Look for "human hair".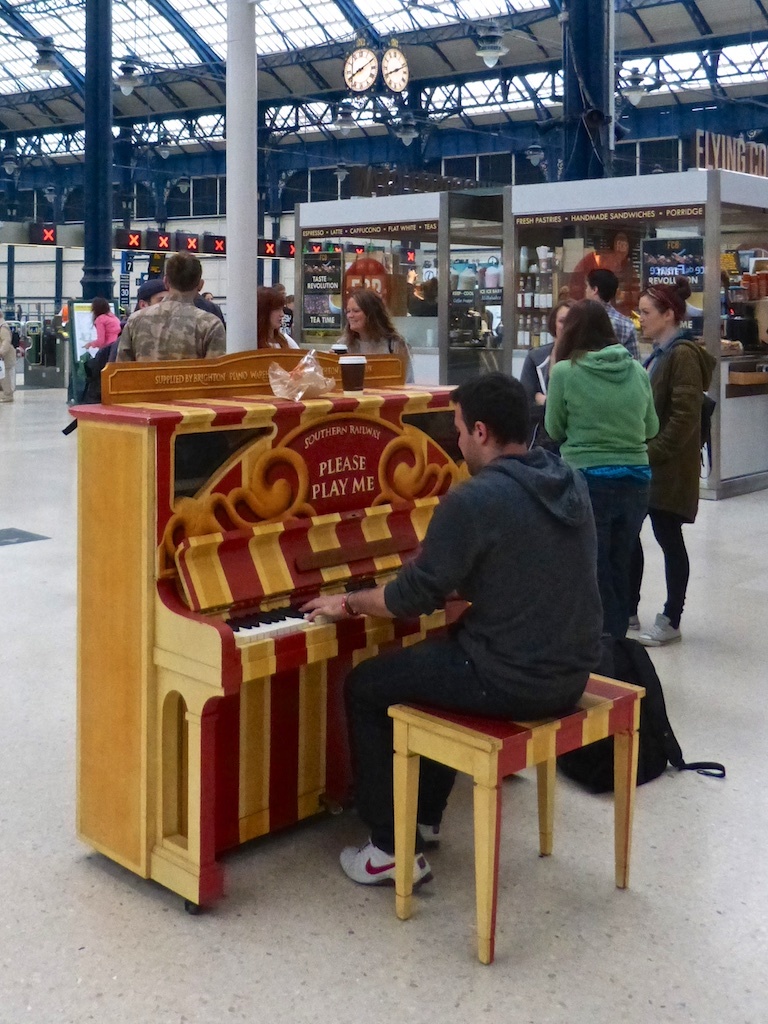
Found: (555, 300, 617, 362).
